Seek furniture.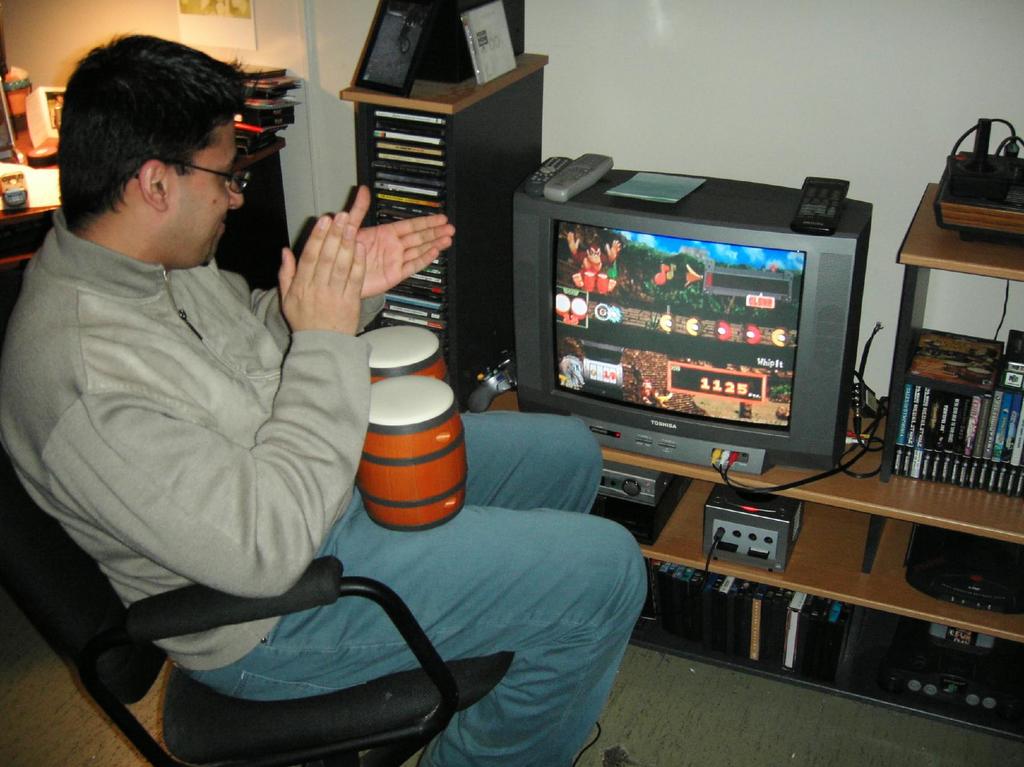
box(0, 142, 66, 301).
